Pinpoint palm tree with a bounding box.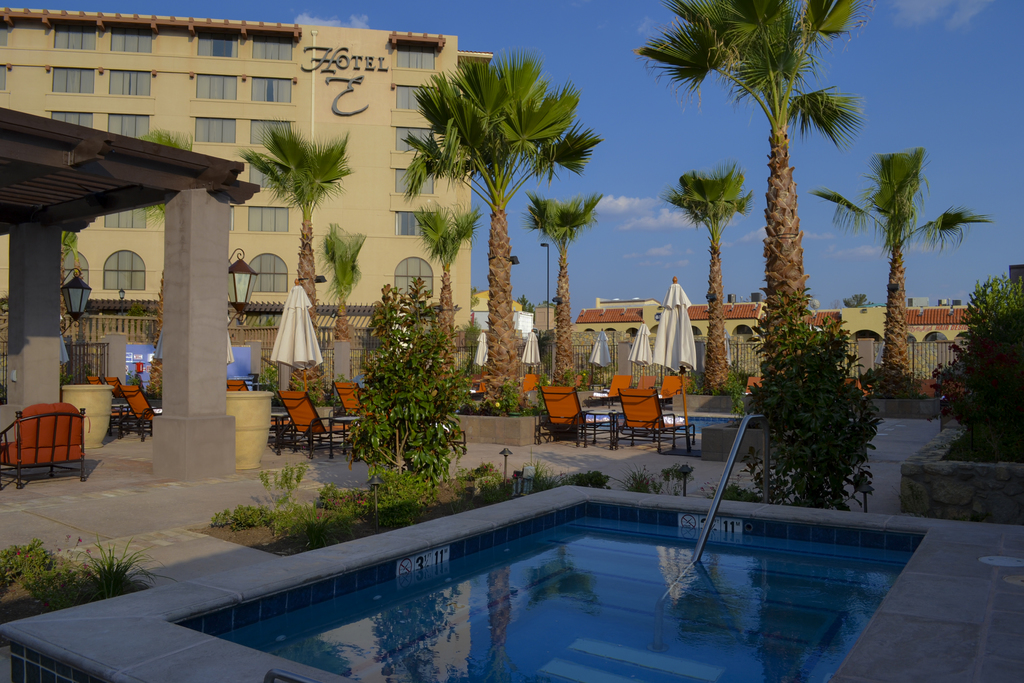
<region>255, 147, 343, 368</region>.
